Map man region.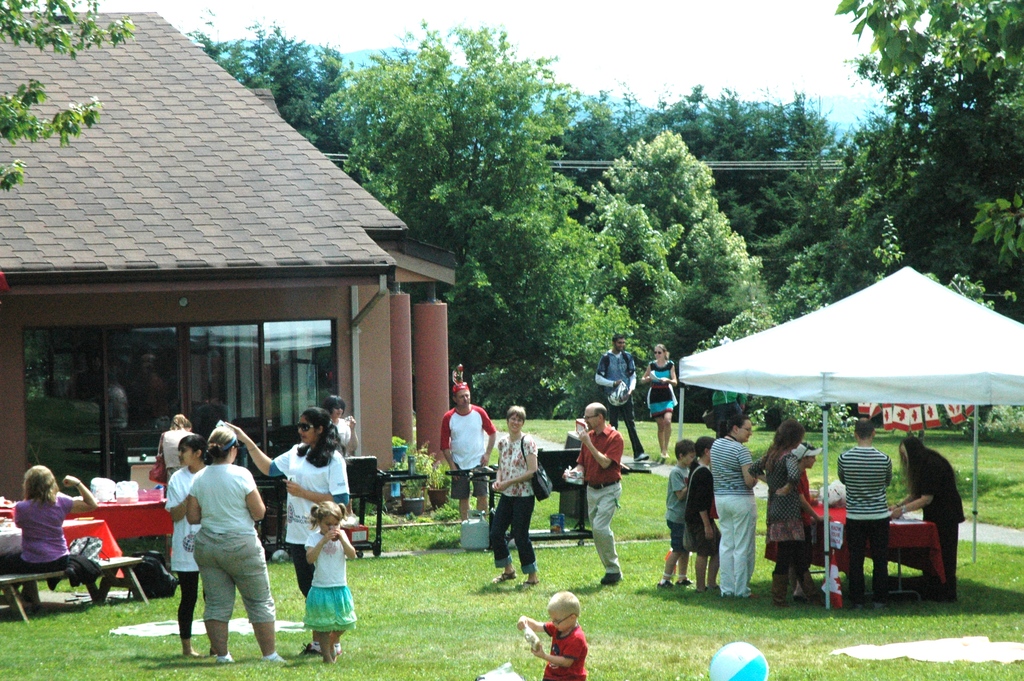
Mapped to region(435, 382, 501, 521).
